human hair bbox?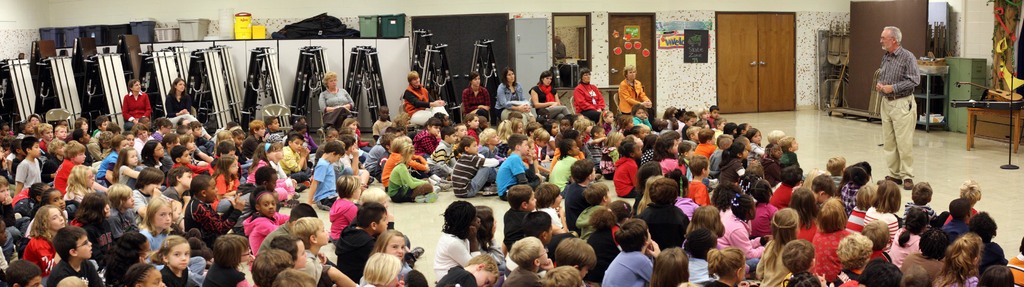
box(534, 183, 561, 206)
